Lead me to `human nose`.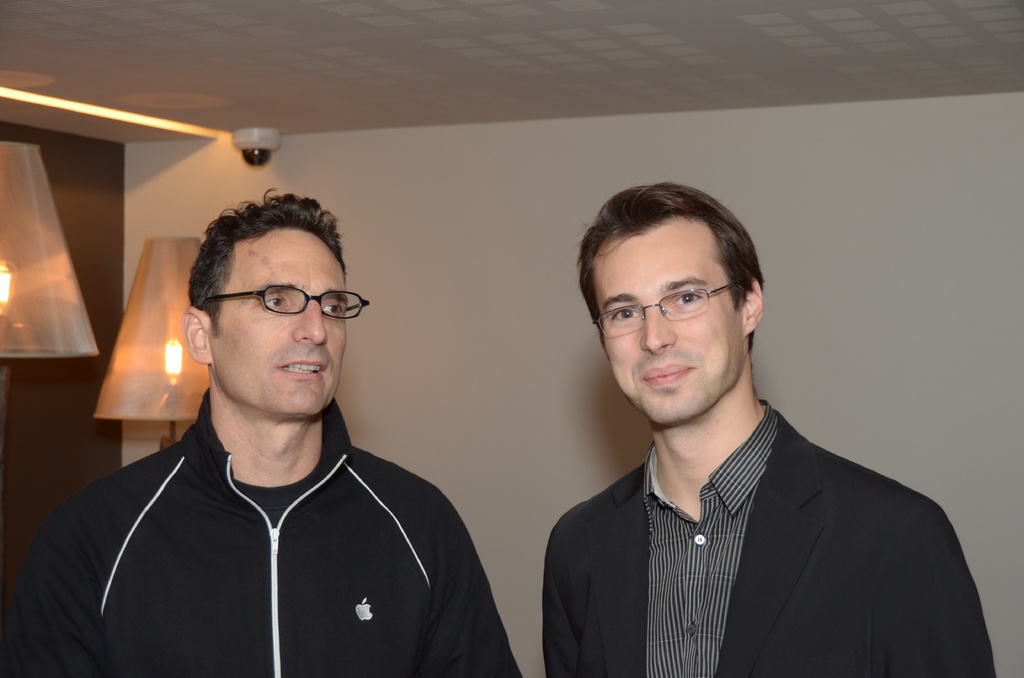
Lead to detection(636, 307, 676, 354).
